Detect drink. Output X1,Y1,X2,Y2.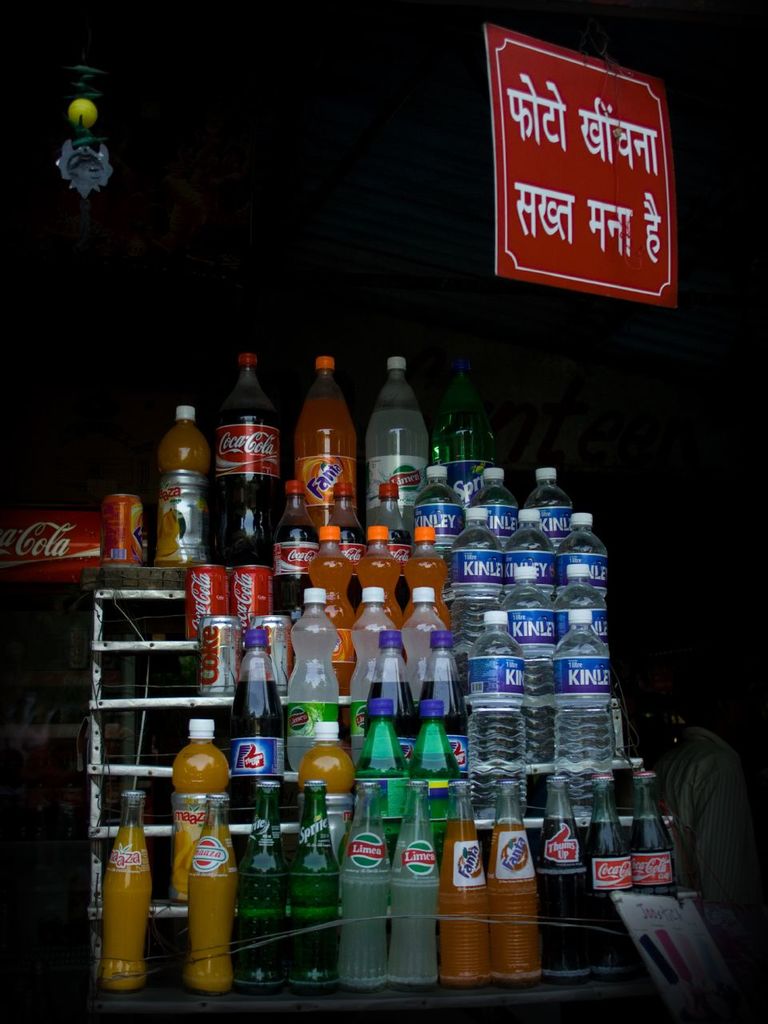
157,422,208,568.
